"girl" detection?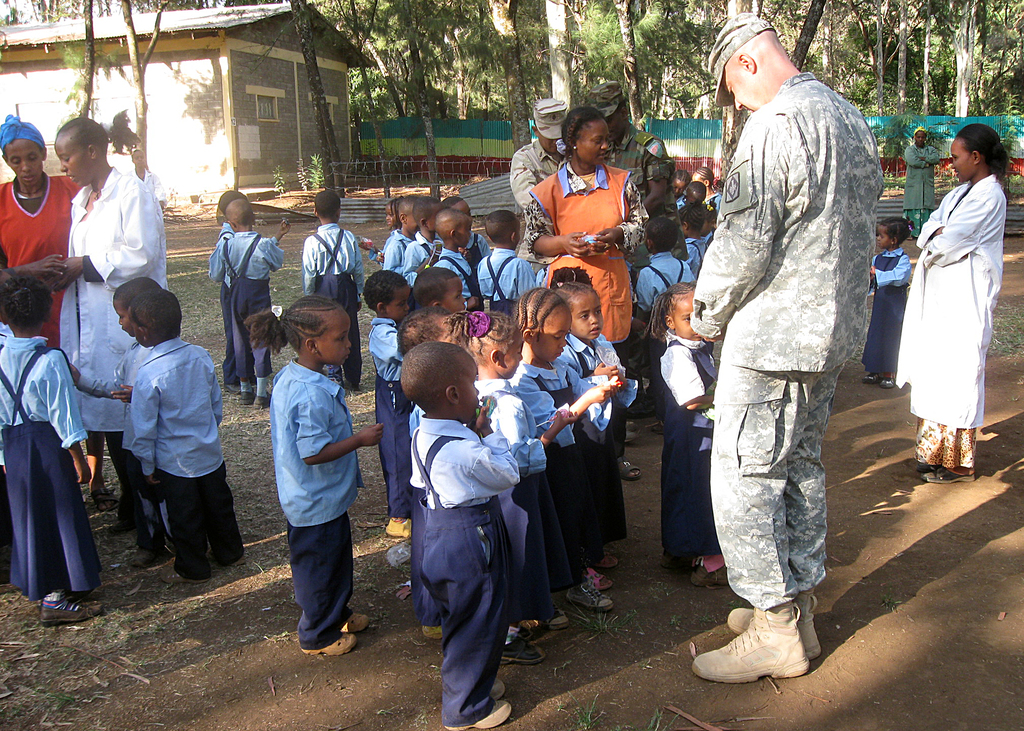
x1=518 y1=288 x2=605 y2=625
